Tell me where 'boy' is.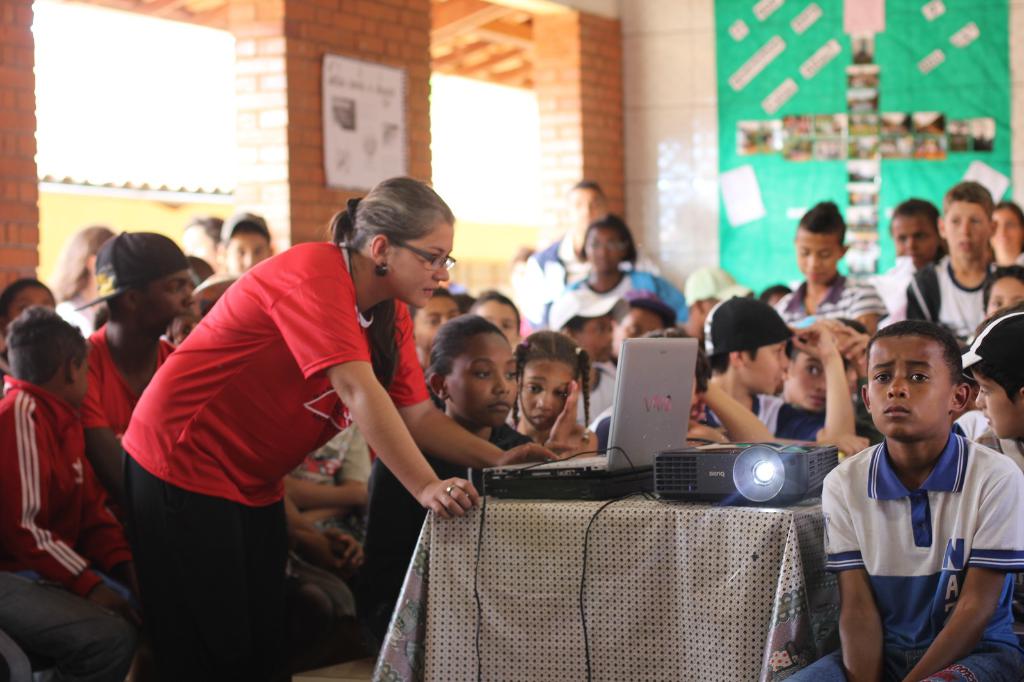
'boy' is at <region>79, 229, 198, 550</region>.
